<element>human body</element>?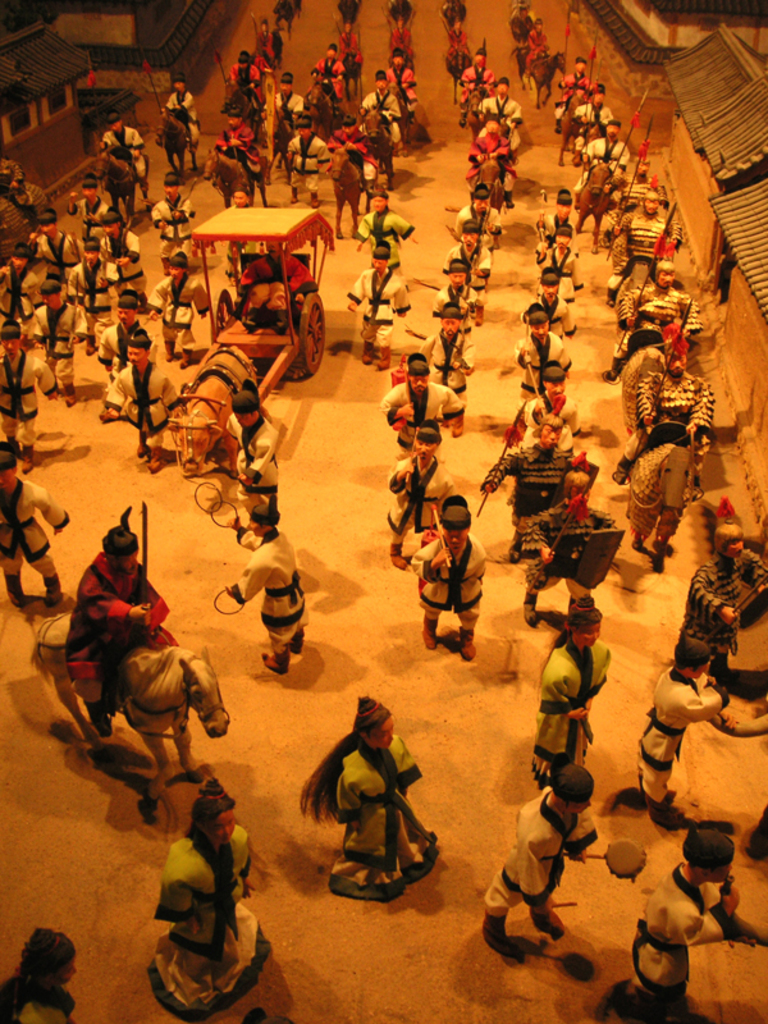
bbox=(344, 266, 408, 367)
